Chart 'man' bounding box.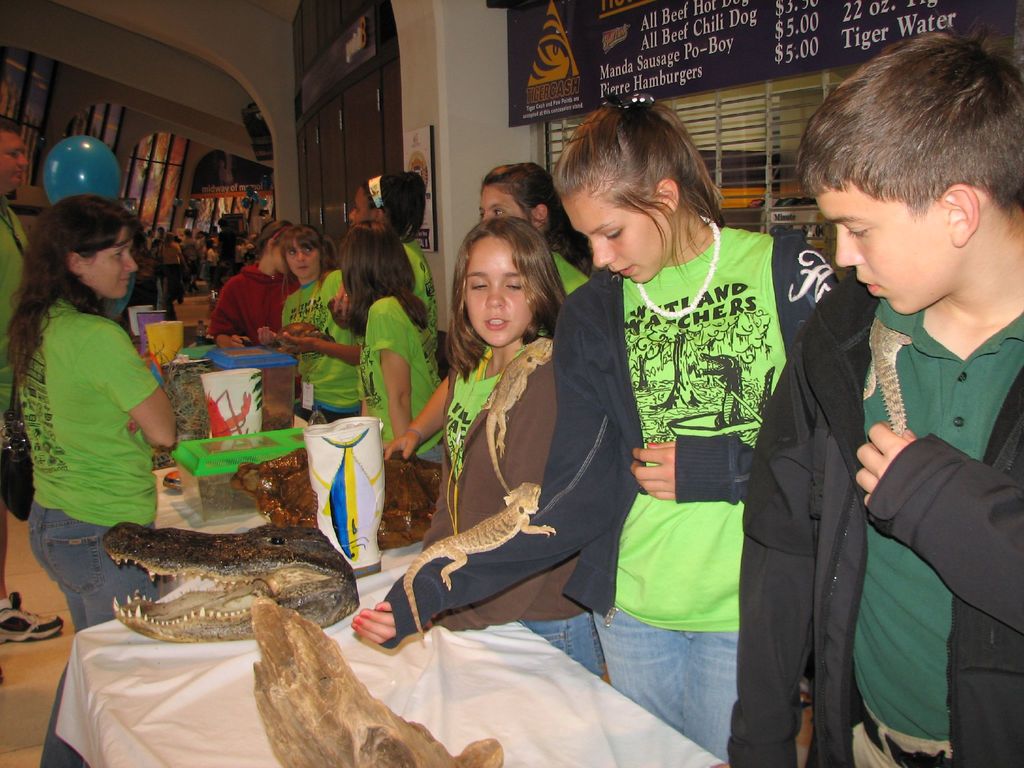
Charted: 0/113/63/680.
